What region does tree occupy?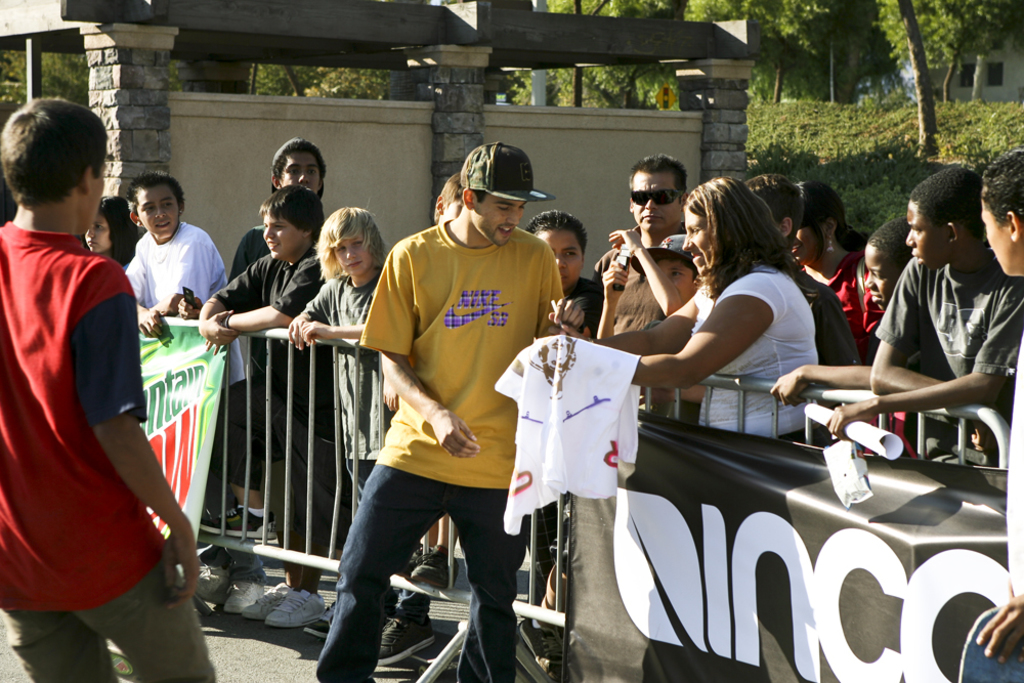
Rect(931, 0, 1017, 94).
